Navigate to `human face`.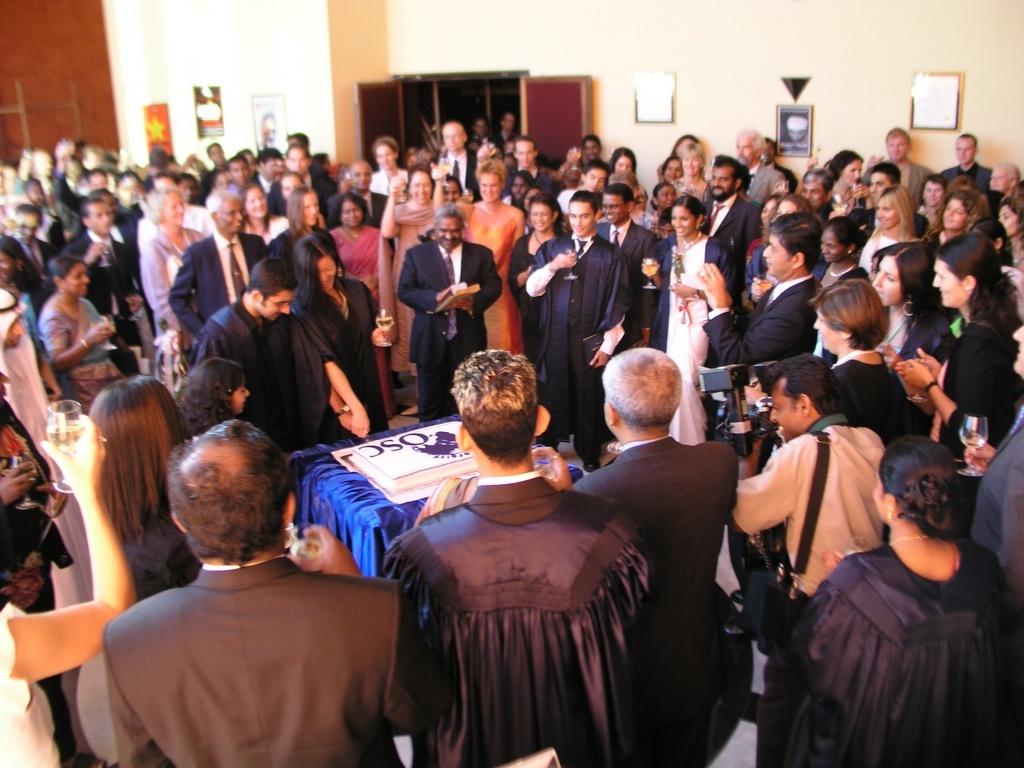
Navigation target: 510 177 528 197.
